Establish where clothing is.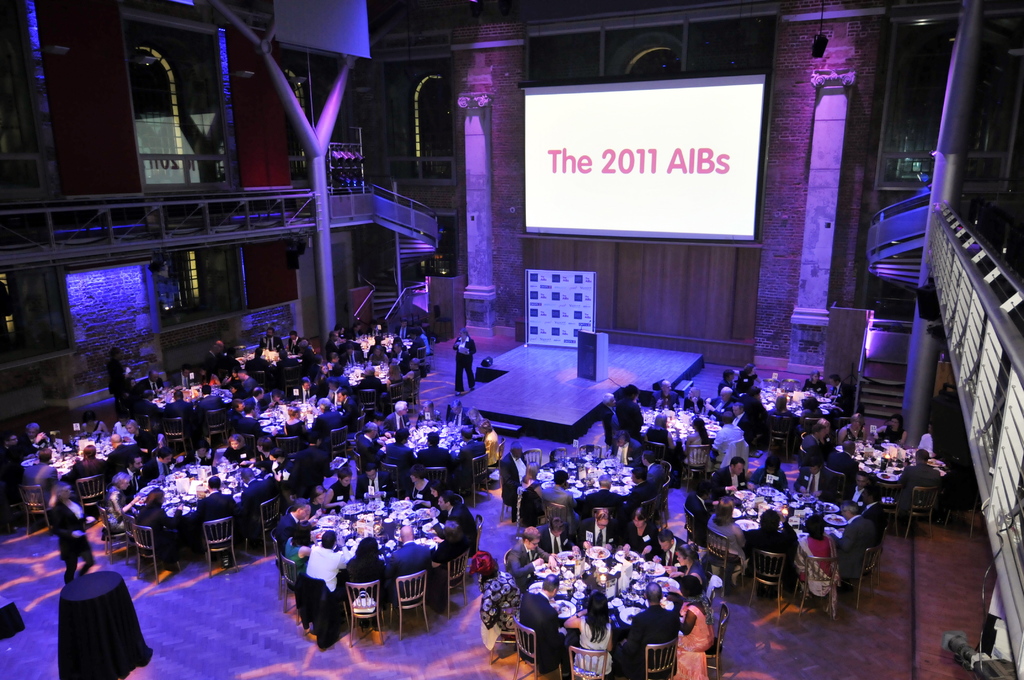
Established at 721, 376, 735, 388.
